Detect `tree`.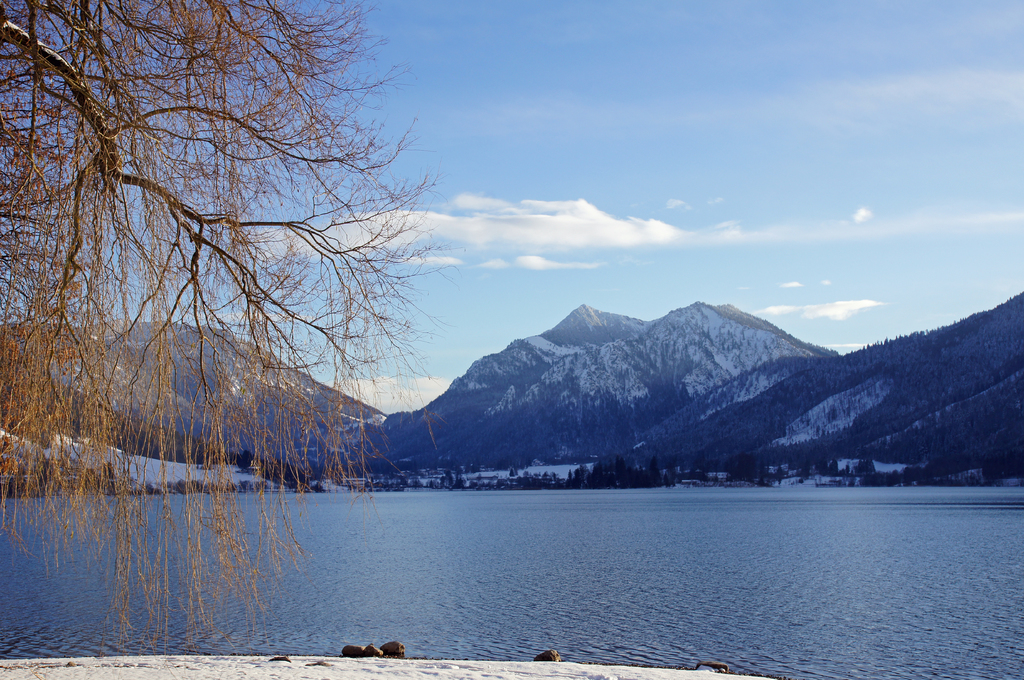
Detected at (x1=84, y1=74, x2=495, y2=476).
